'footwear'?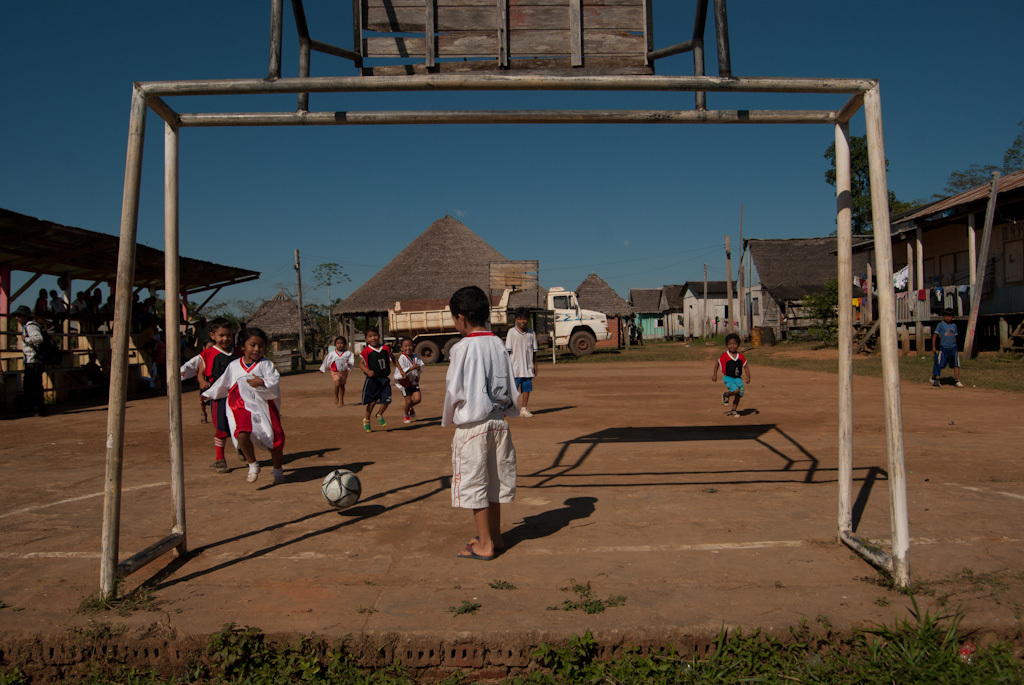
pyautogui.locateOnScreen(732, 407, 740, 419)
